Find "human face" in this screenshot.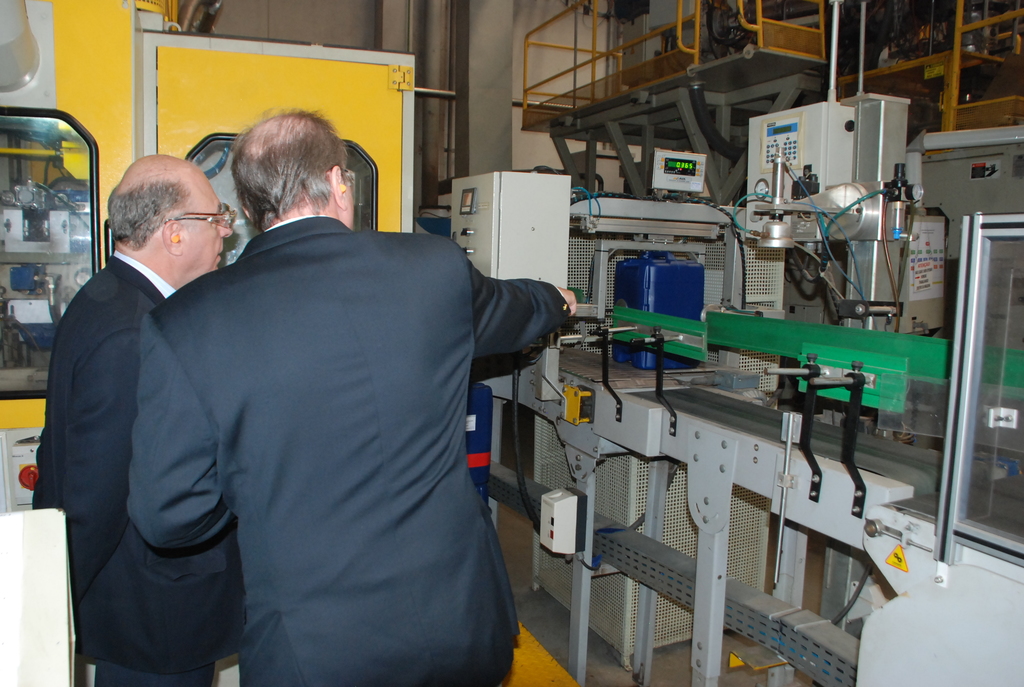
The bounding box for "human face" is [x1=179, y1=169, x2=234, y2=280].
